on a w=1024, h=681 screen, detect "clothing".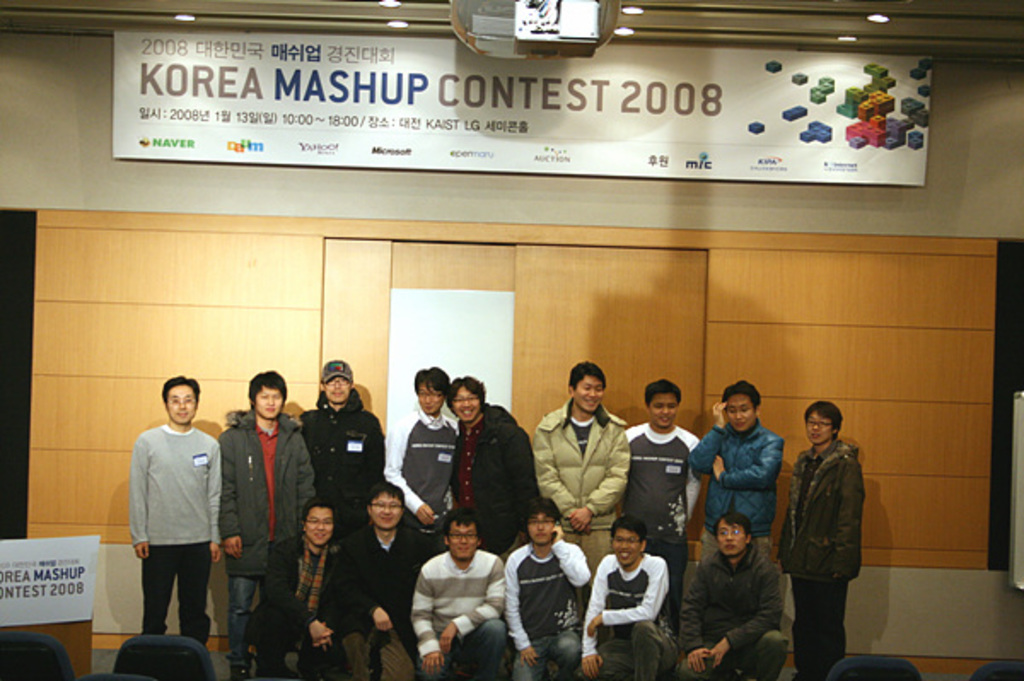
(left=389, top=403, right=464, bottom=544).
